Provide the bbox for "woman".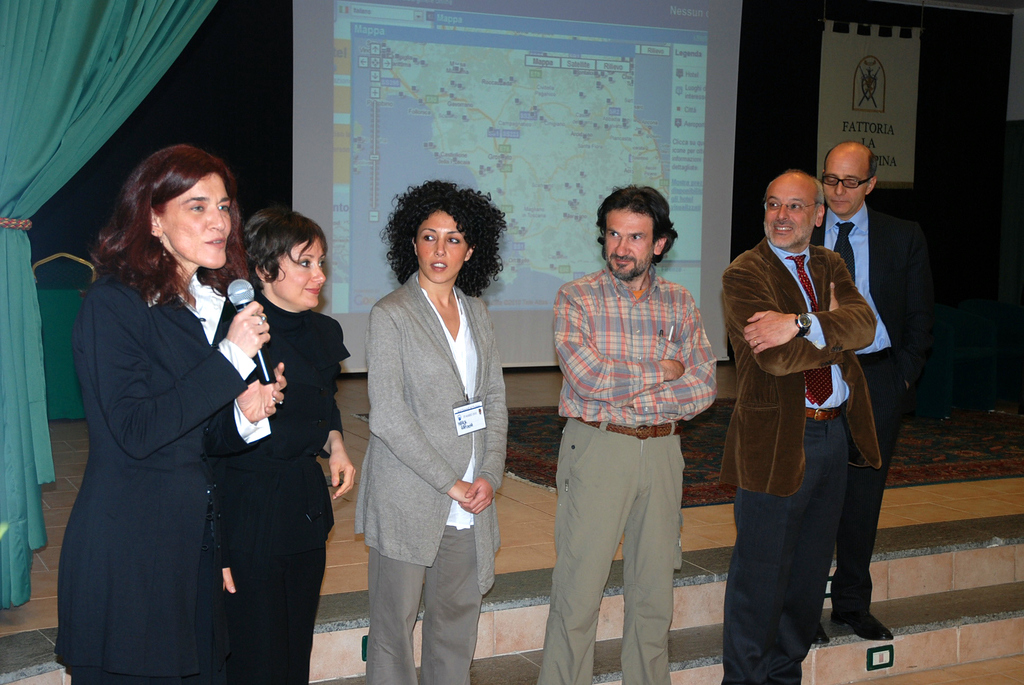
region(64, 140, 285, 684).
